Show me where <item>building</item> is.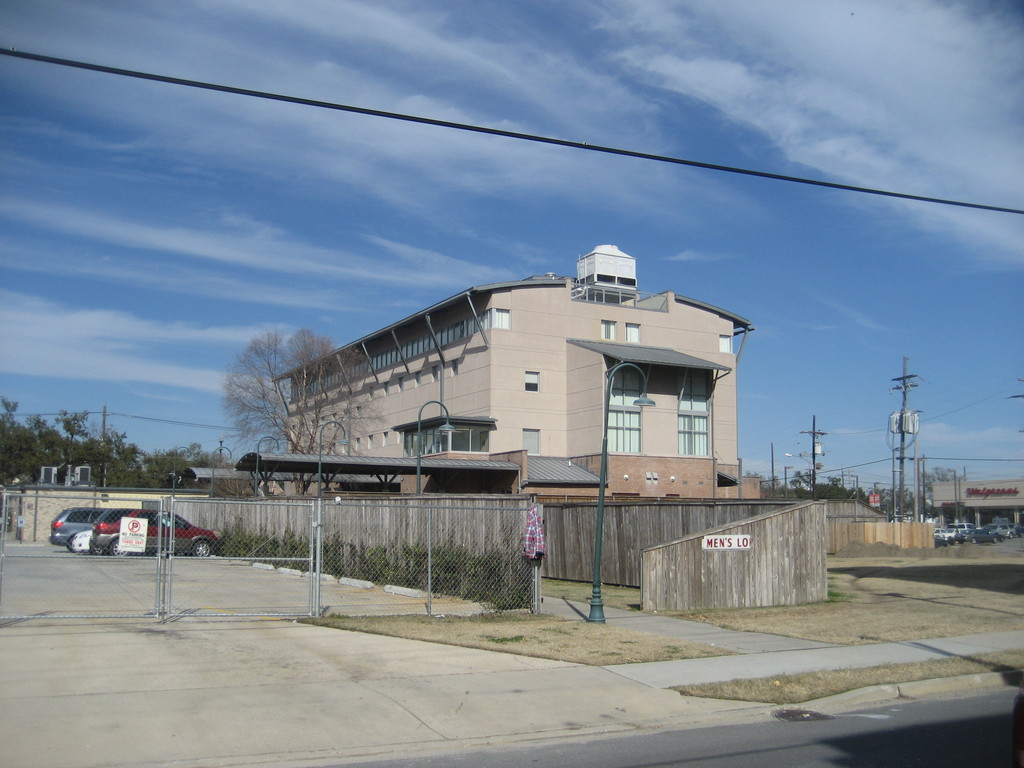
<item>building</item> is at x1=276, y1=243, x2=750, y2=499.
